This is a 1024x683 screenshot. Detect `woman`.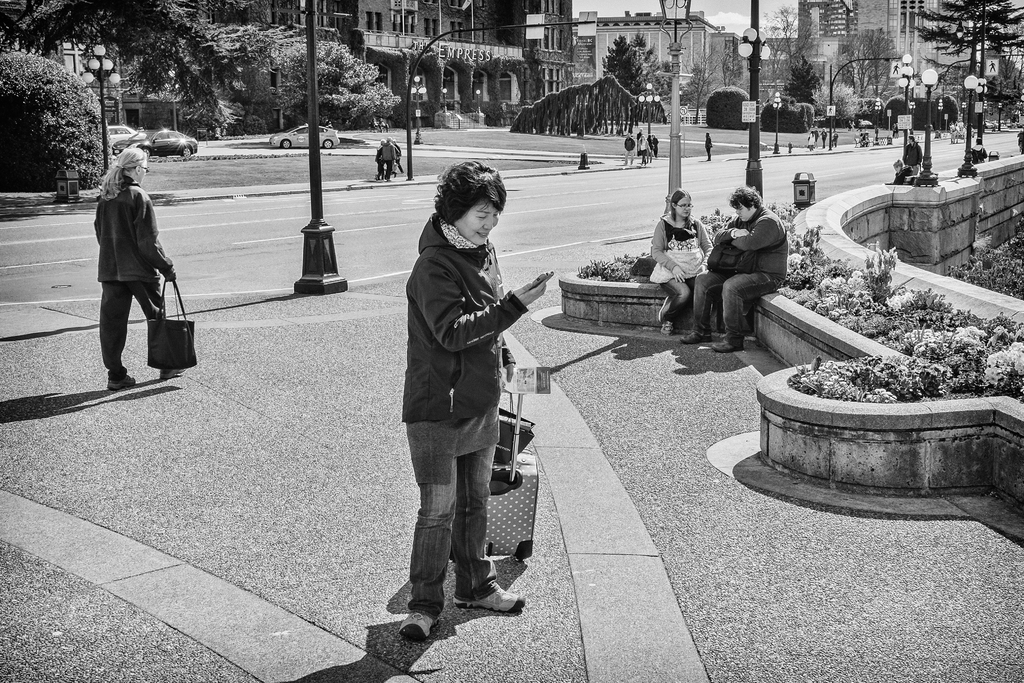
[900,131,929,183].
